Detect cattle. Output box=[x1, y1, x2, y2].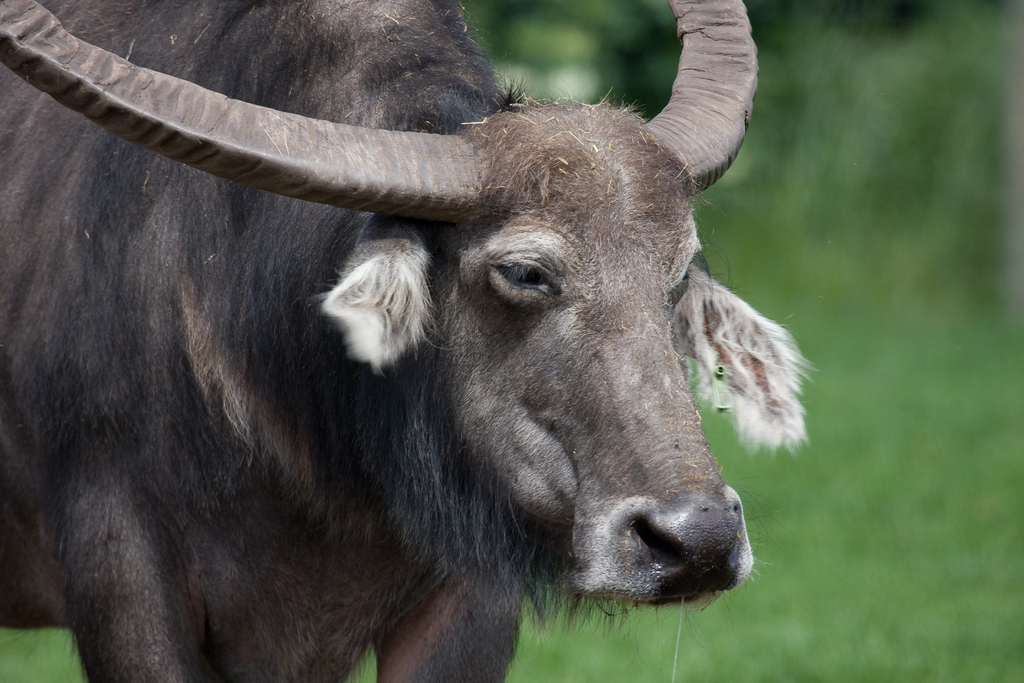
box=[0, 0, 811, 675].
